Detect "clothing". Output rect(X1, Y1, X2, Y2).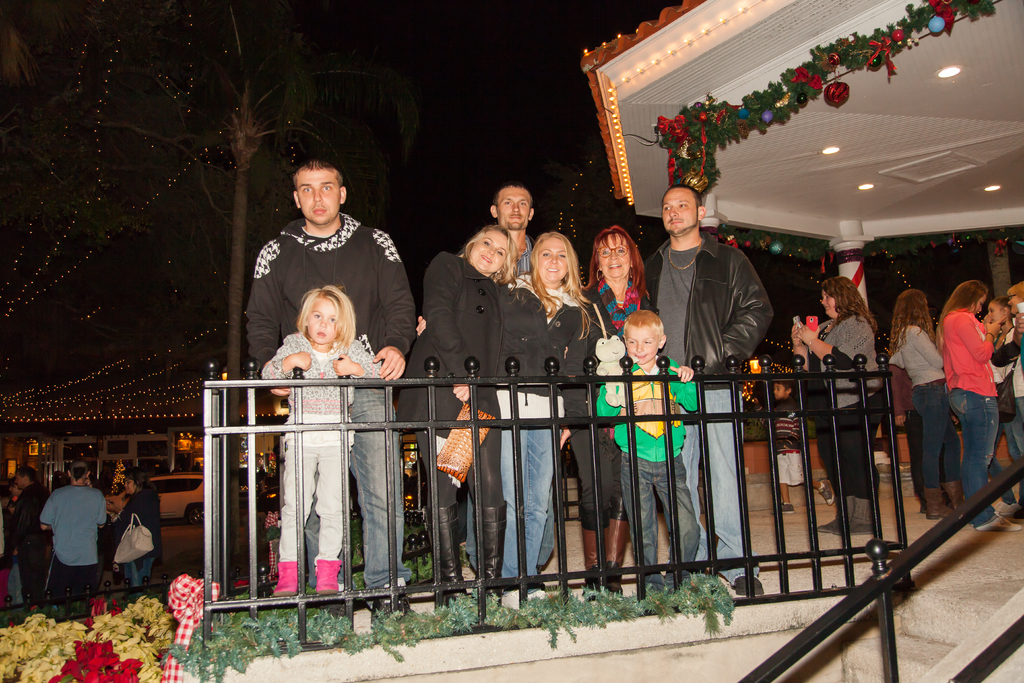
rect(101, 489, 165, 598).
